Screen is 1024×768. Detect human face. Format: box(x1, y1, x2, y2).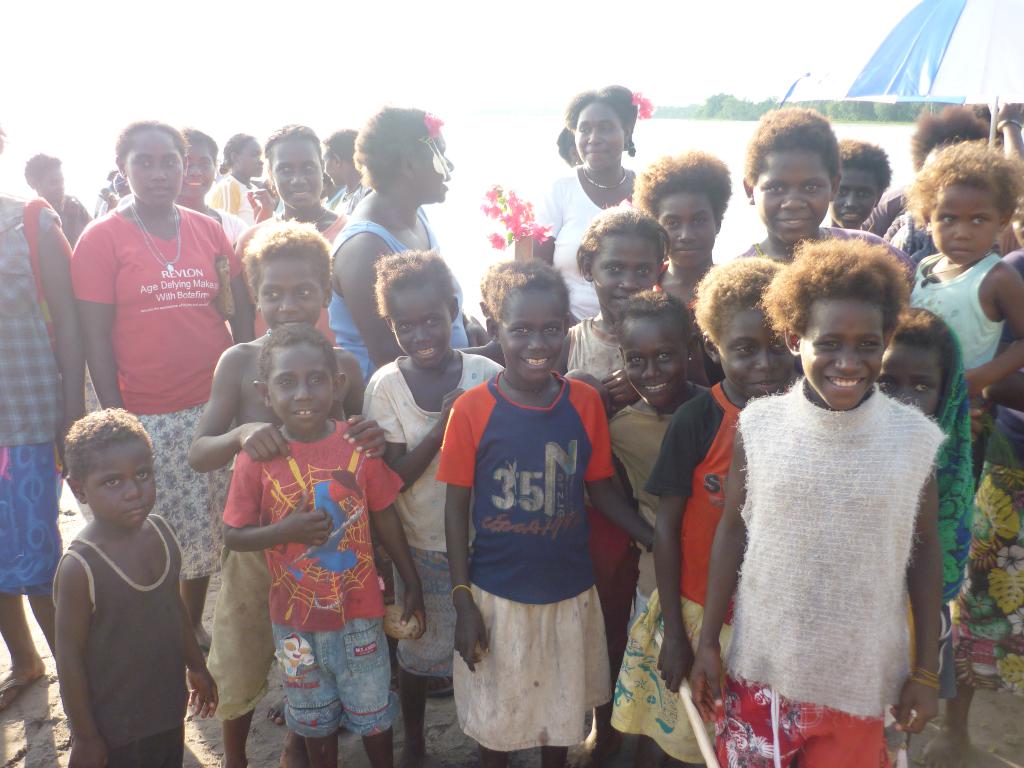
box(264, 349, 337, 430).
